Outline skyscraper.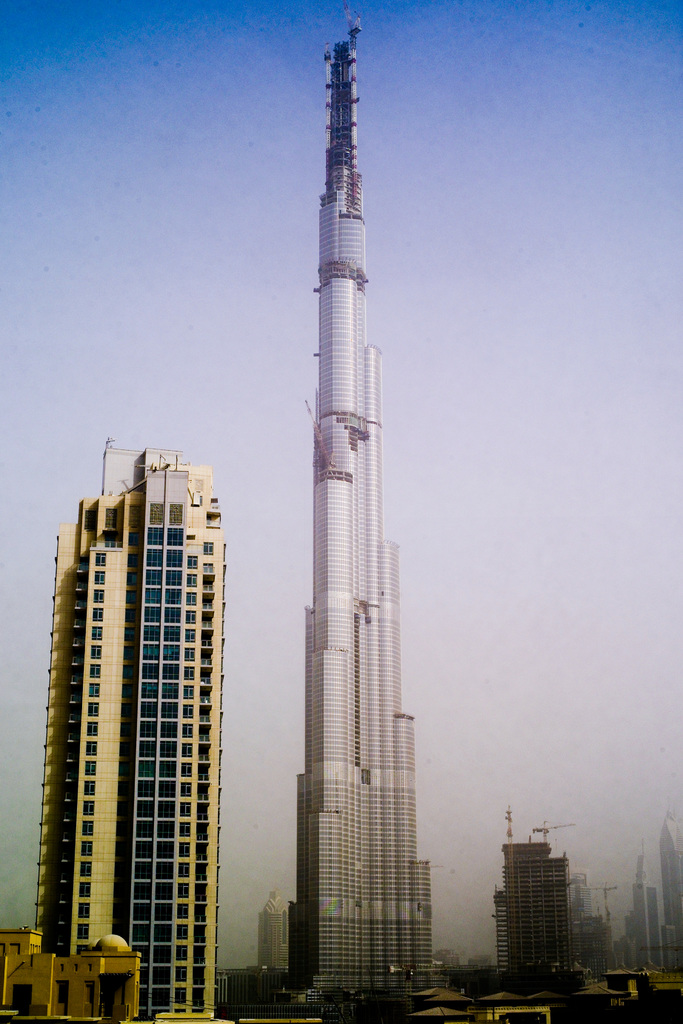
Outline: 483,794,609,977.
